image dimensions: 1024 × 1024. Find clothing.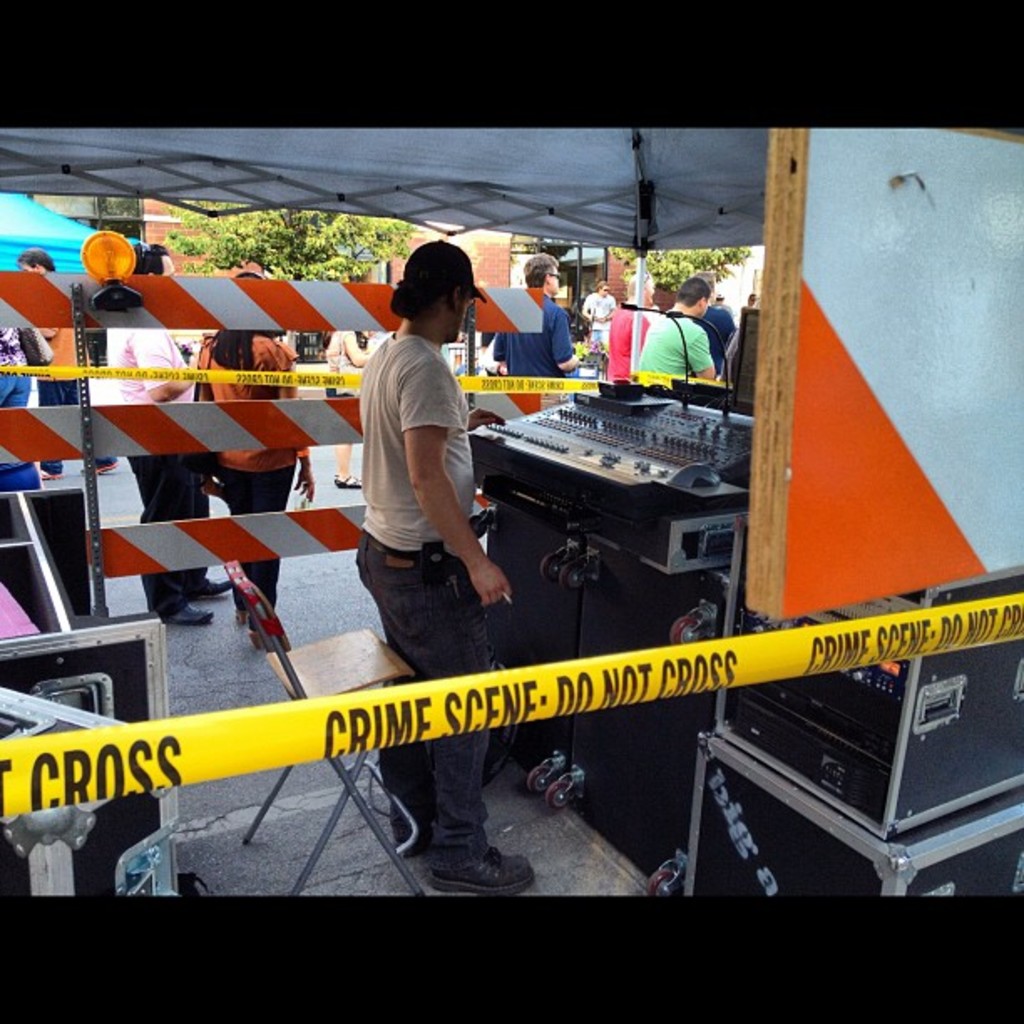
{"x1": 0, "y1": 323, "x2": 49, "y2": 495}.
